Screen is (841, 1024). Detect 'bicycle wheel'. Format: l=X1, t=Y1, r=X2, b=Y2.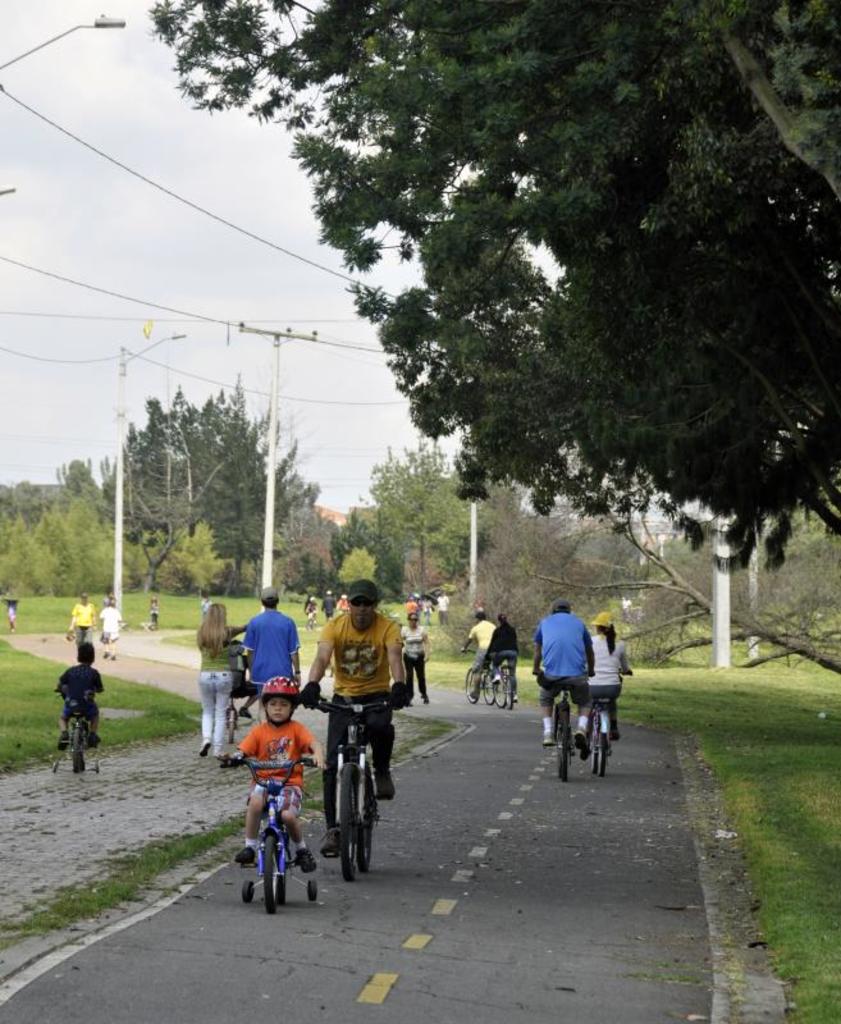
l=332, t=751, r=364, b=884.
